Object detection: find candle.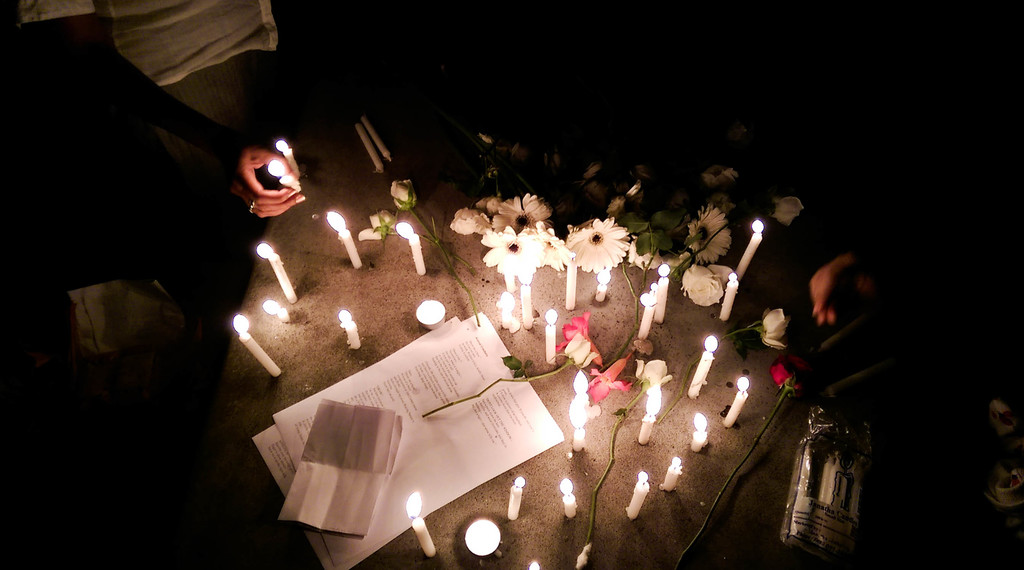
342 312 363 352.
